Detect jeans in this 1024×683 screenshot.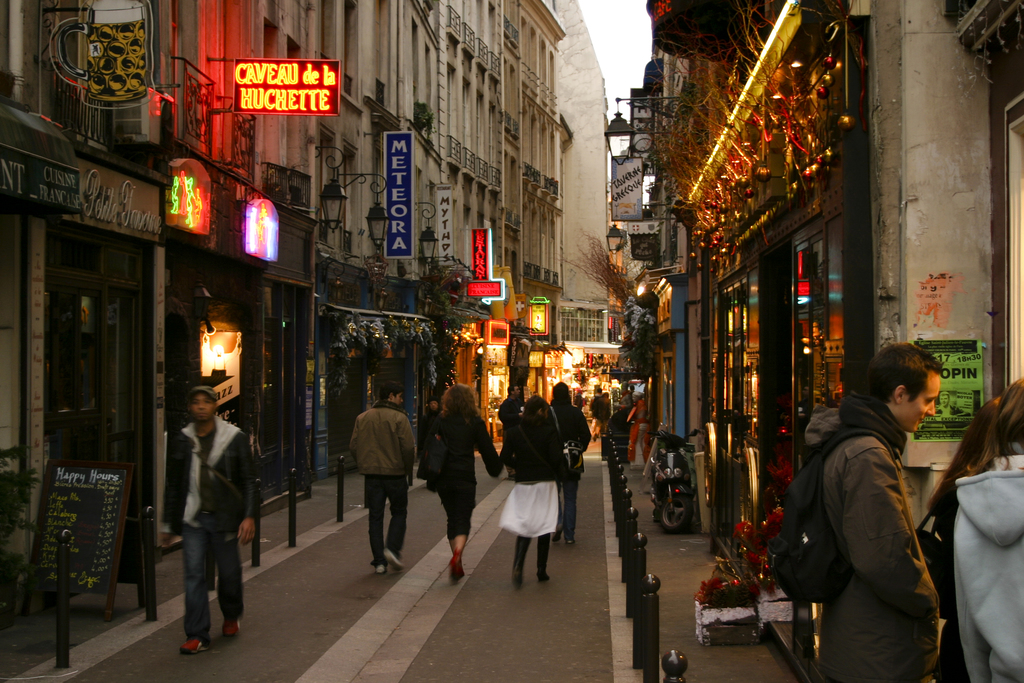
Detection: [left=181, top=528, right=242, bottom=642].
